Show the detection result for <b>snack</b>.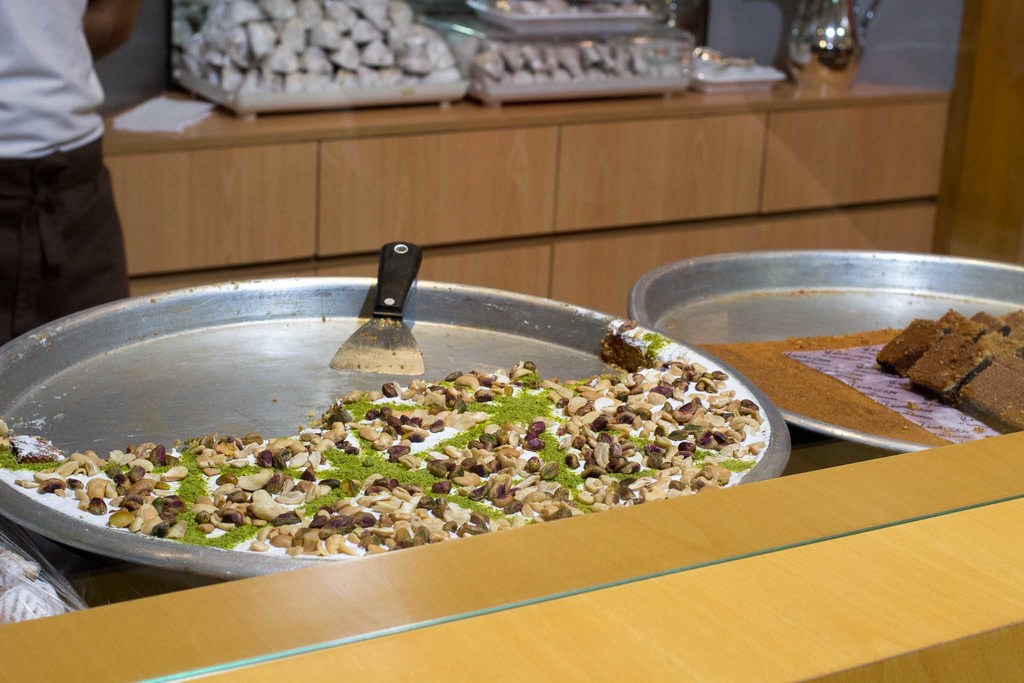
(left=875, top=303, right=1023, bottom=431).
